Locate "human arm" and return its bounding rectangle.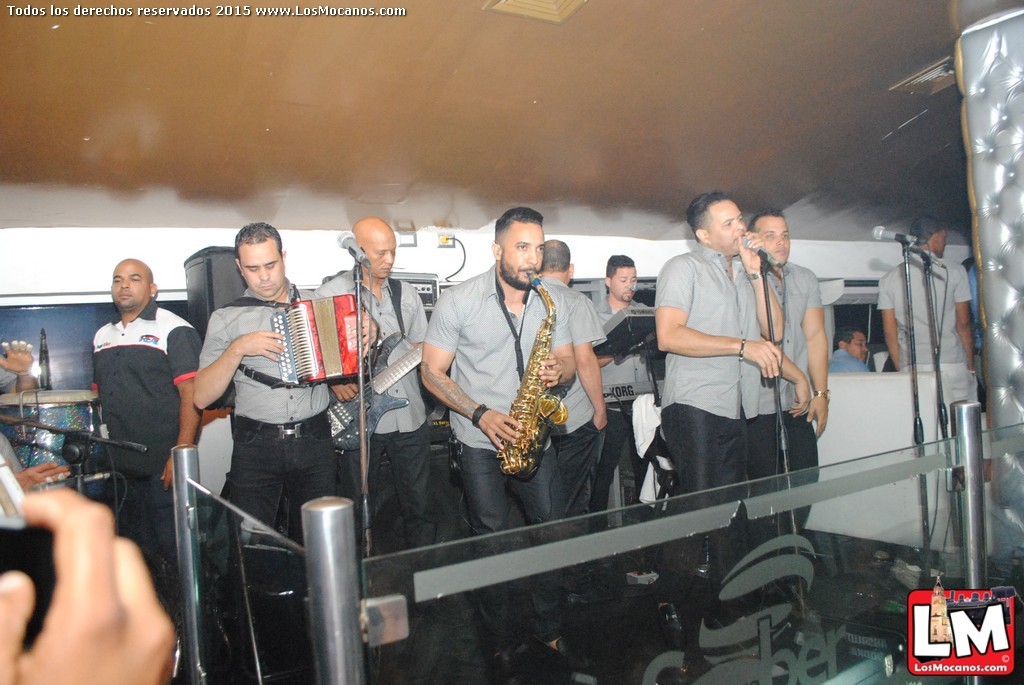
(x1=801, y1=268, x2=831, y2=439).
